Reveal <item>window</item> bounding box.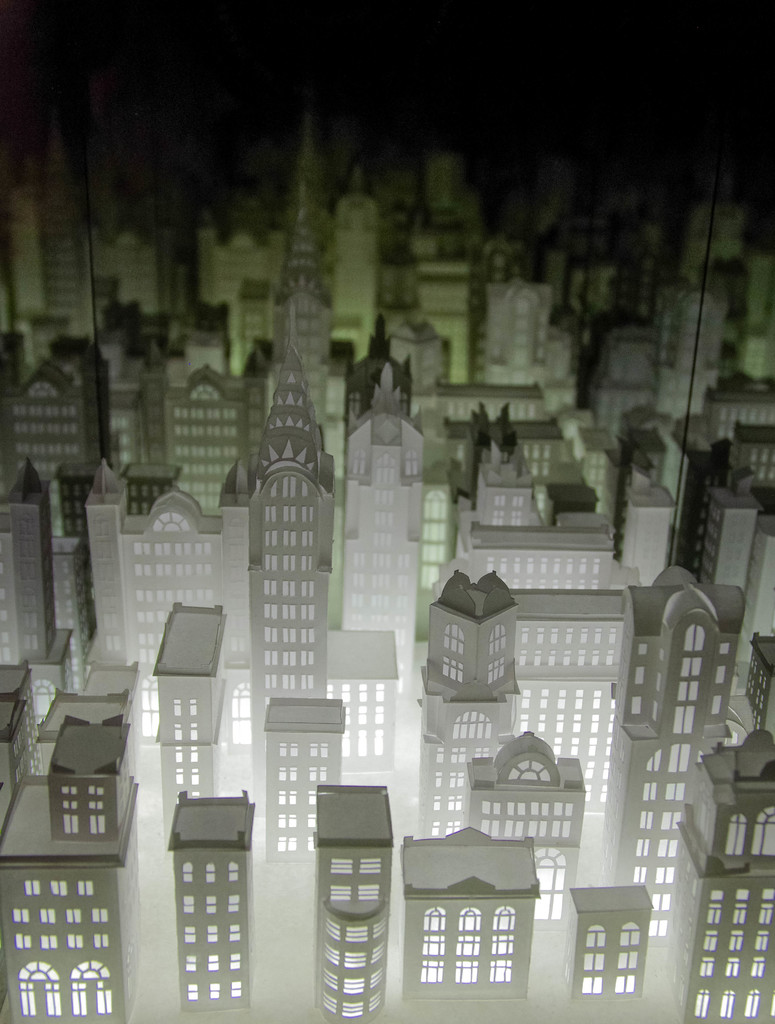
Revealed: 309,837,314,850.
